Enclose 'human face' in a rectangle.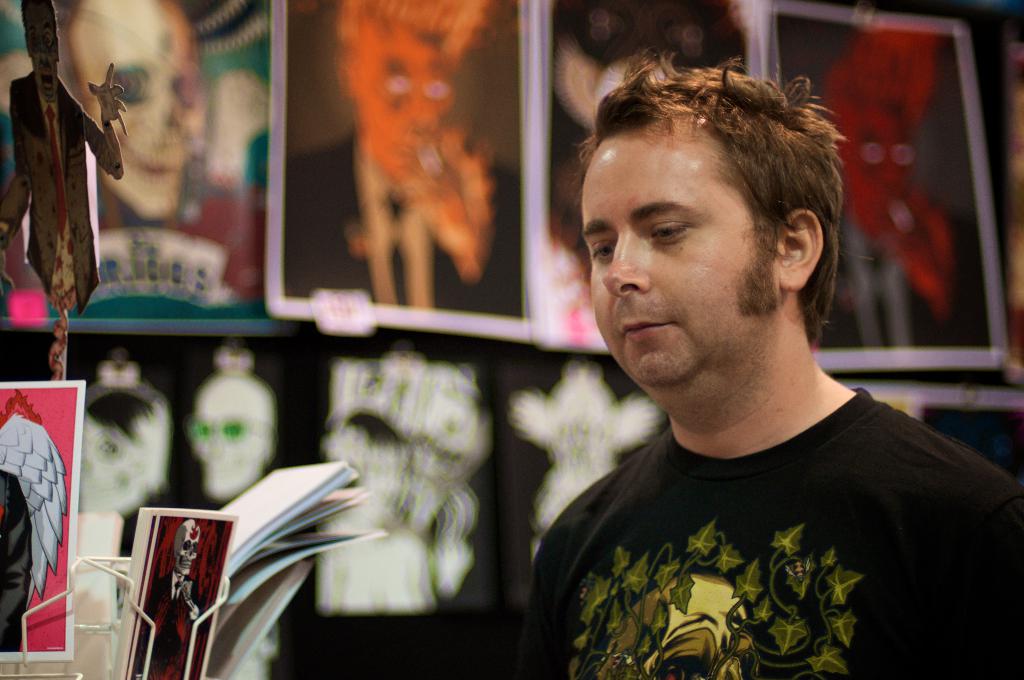
579,145,767,374.
